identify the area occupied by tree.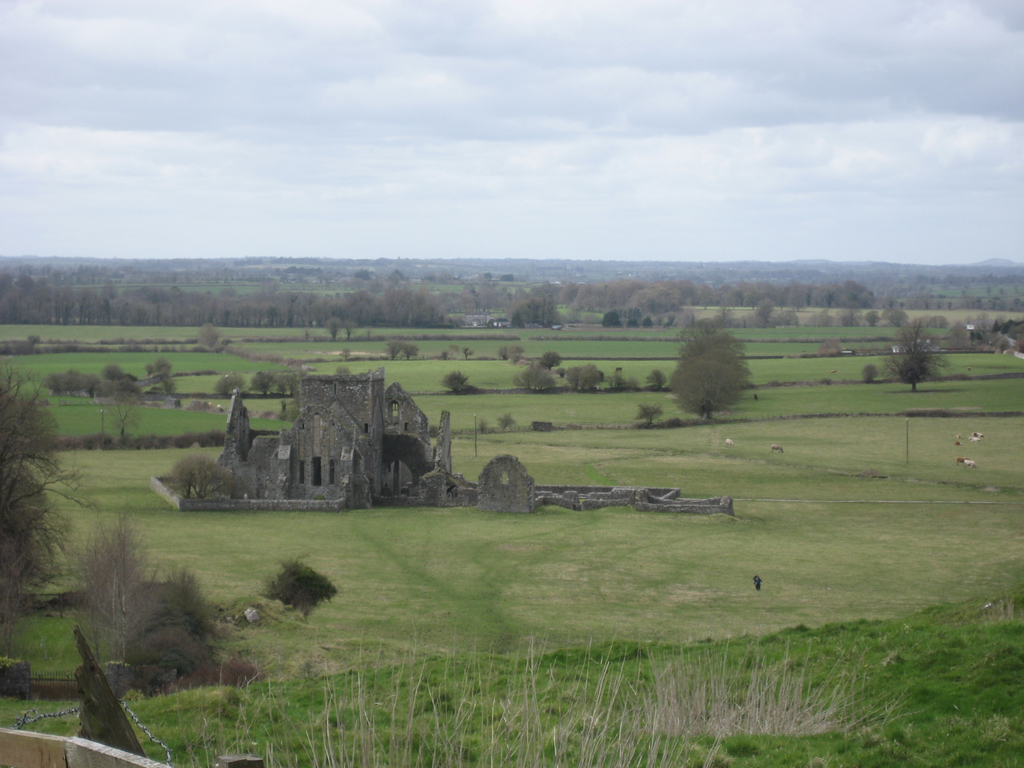
Area: {"left": 310, "top": 291, "right": 328, "bottom": 323}.
